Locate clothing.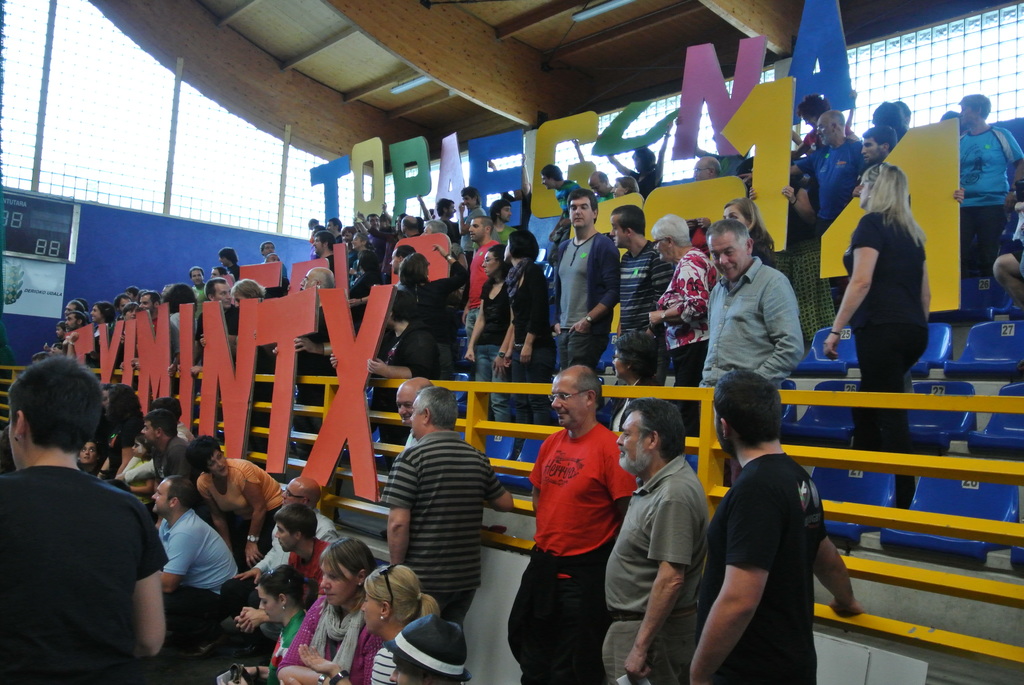
Bounding box: left=14, top=427, right=166, bottom=679.
